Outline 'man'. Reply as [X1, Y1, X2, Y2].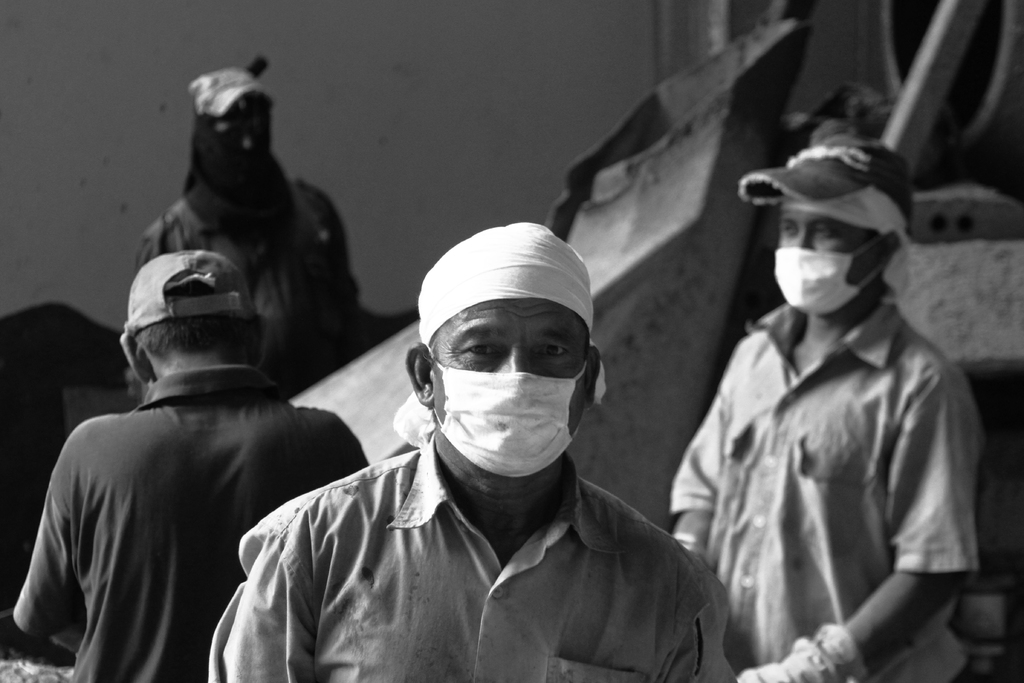
[12, 248, 372, 682].
